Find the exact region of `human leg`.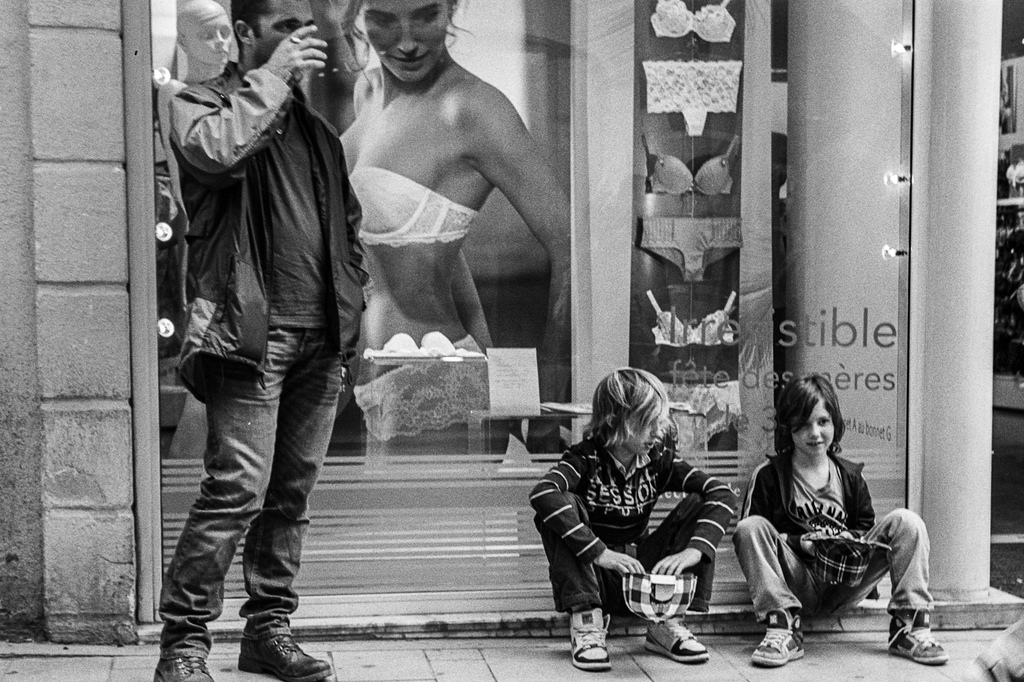
Exact region: x1=152 y1=325 x2=297 y2=681.
